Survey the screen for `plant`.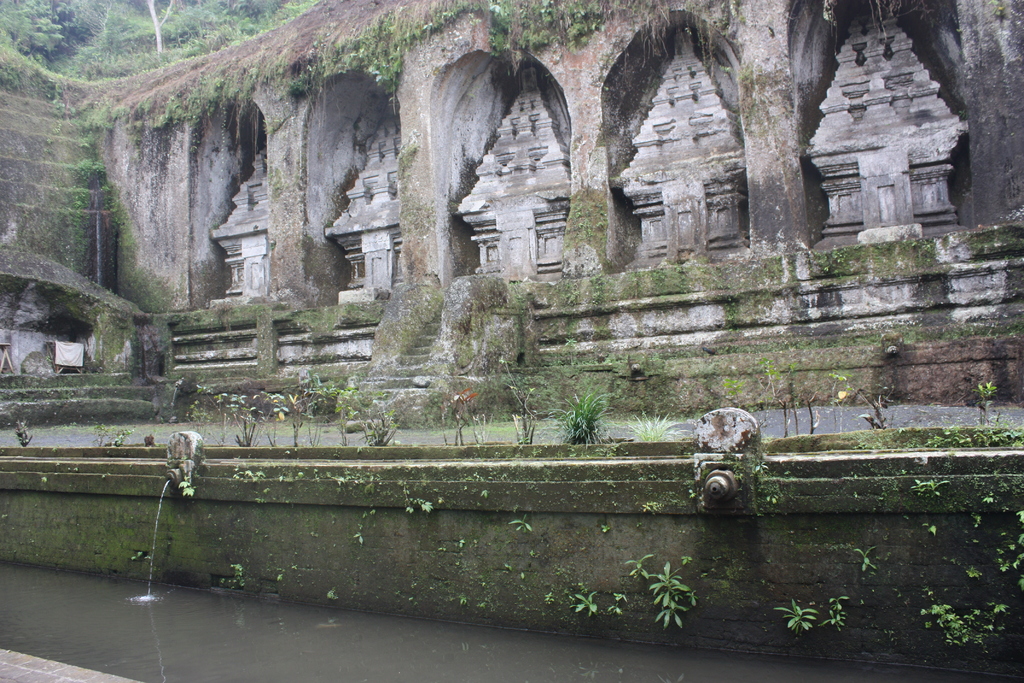
Survey found: bbox=[356, 526, 367, 541].
